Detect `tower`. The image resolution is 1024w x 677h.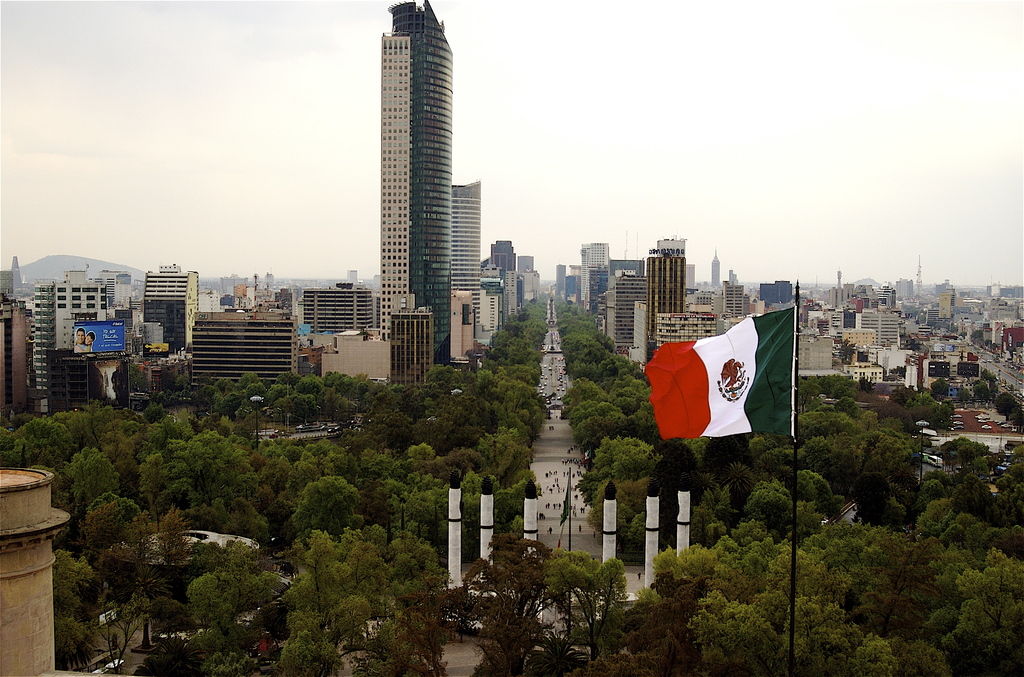
849,291,902,355.
